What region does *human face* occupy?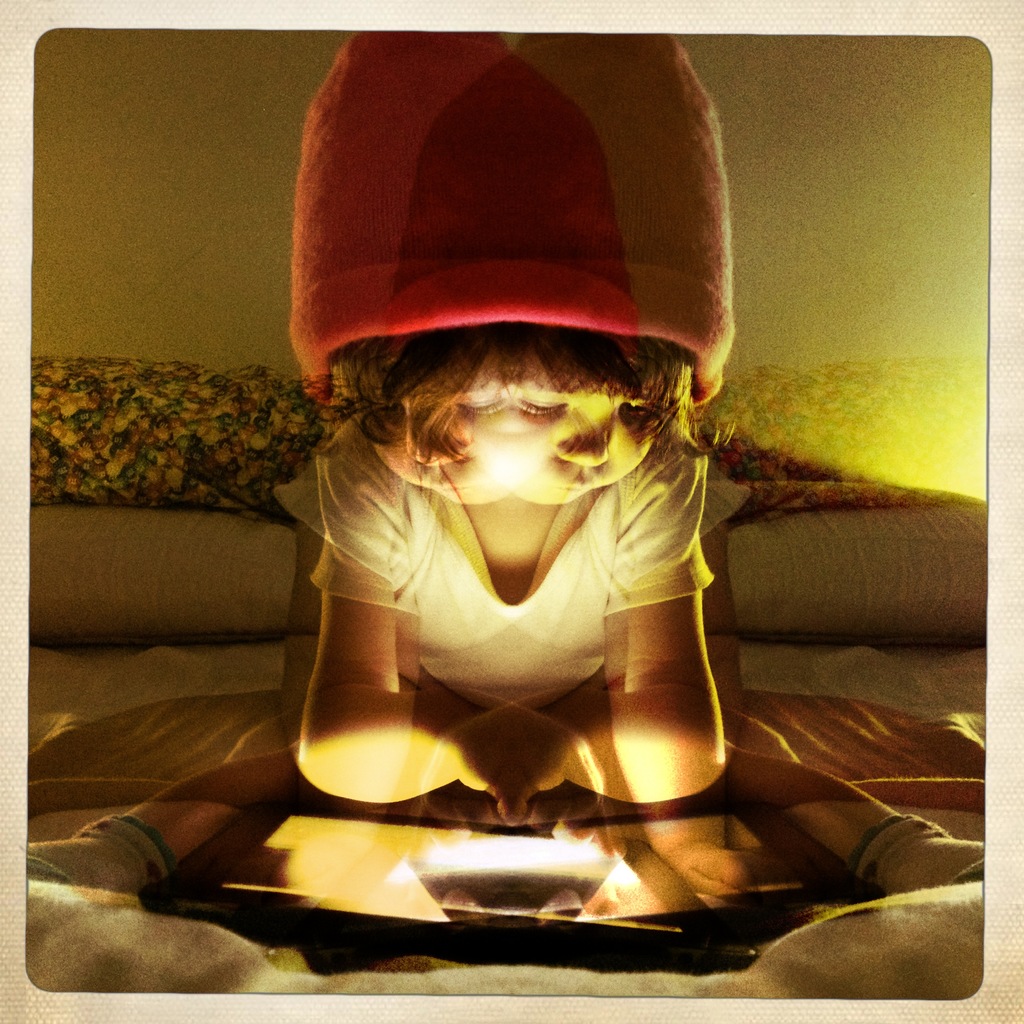
490,383,655,505.
